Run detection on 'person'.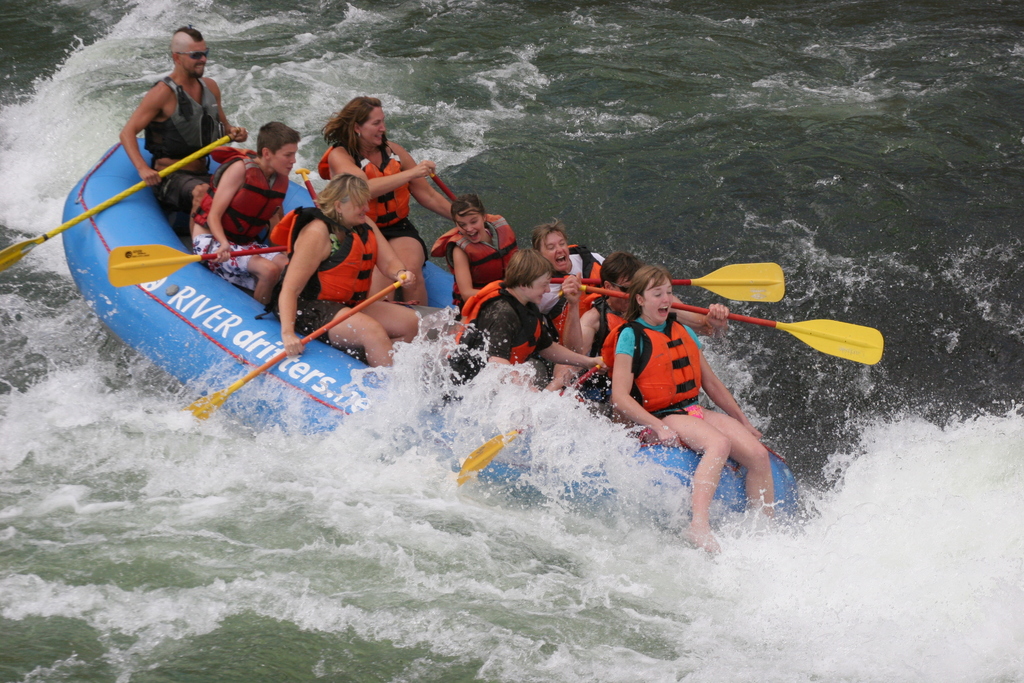
Result: bbox=(612, 274, 798, 530).
